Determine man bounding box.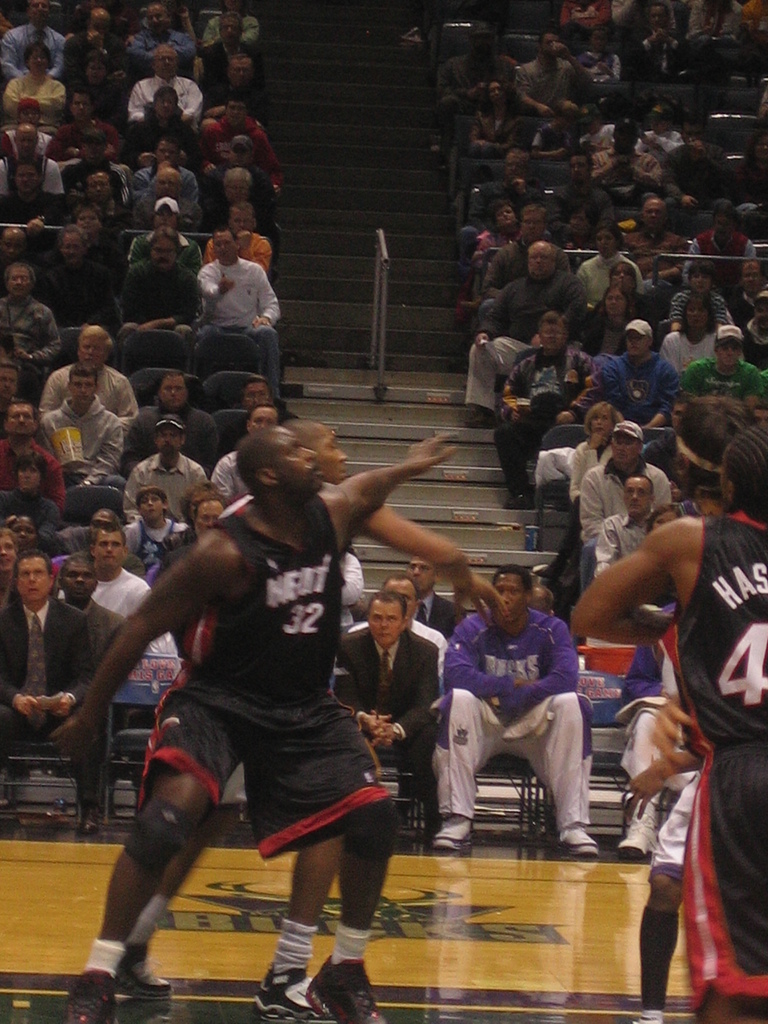
Determined: [left=604, top=192, right=696, bottom=288].
